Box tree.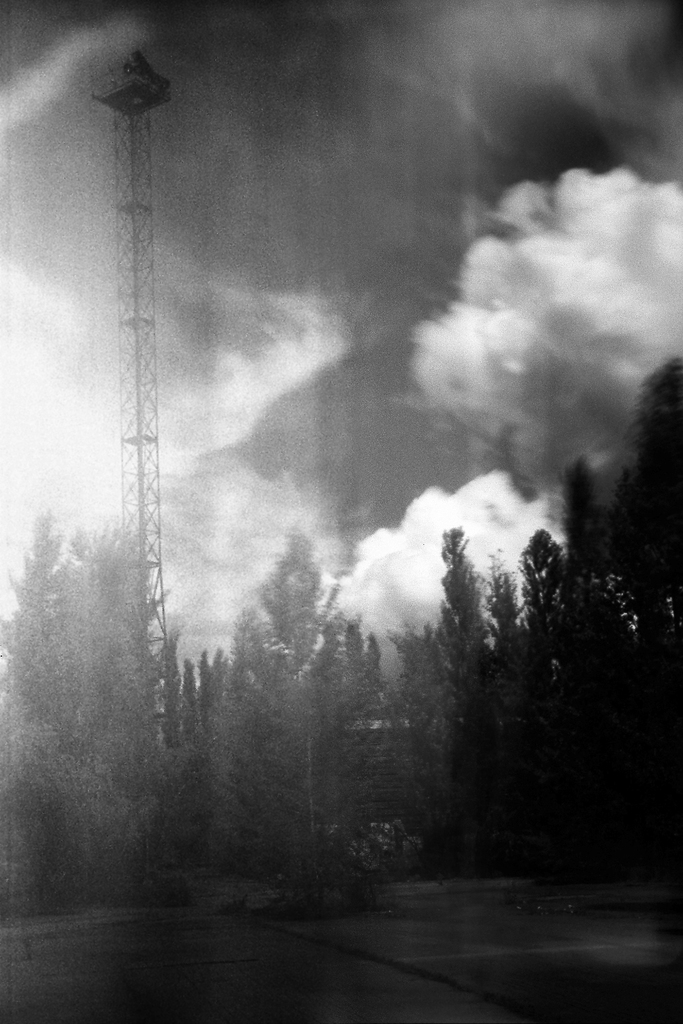
(0,511,156,873).
